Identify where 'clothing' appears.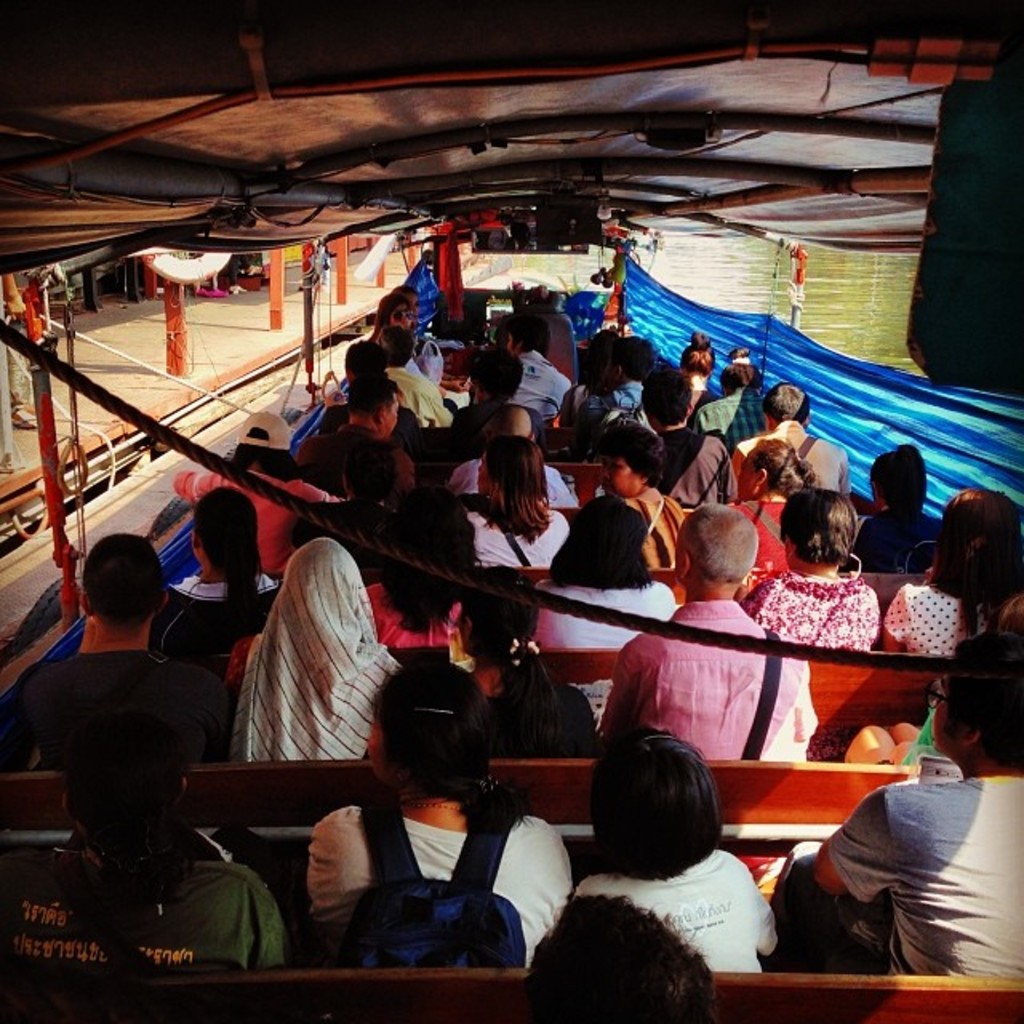
Appears at select_region(155, 584, 283, 650).
